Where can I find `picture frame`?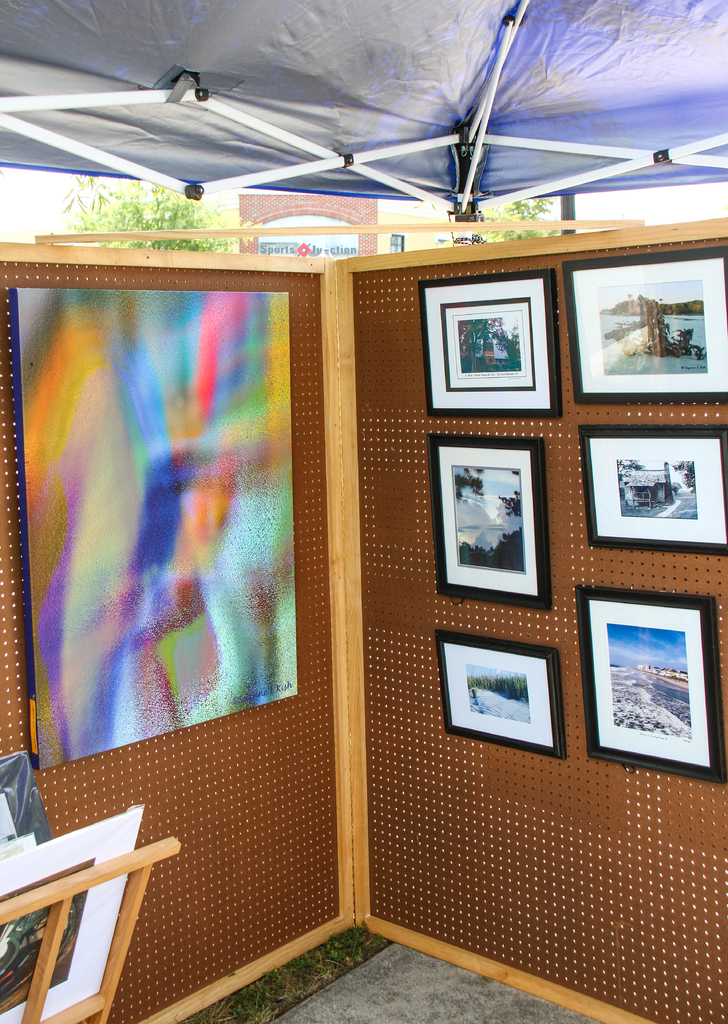
You can find it at <box>578,424,727,557</box>.
